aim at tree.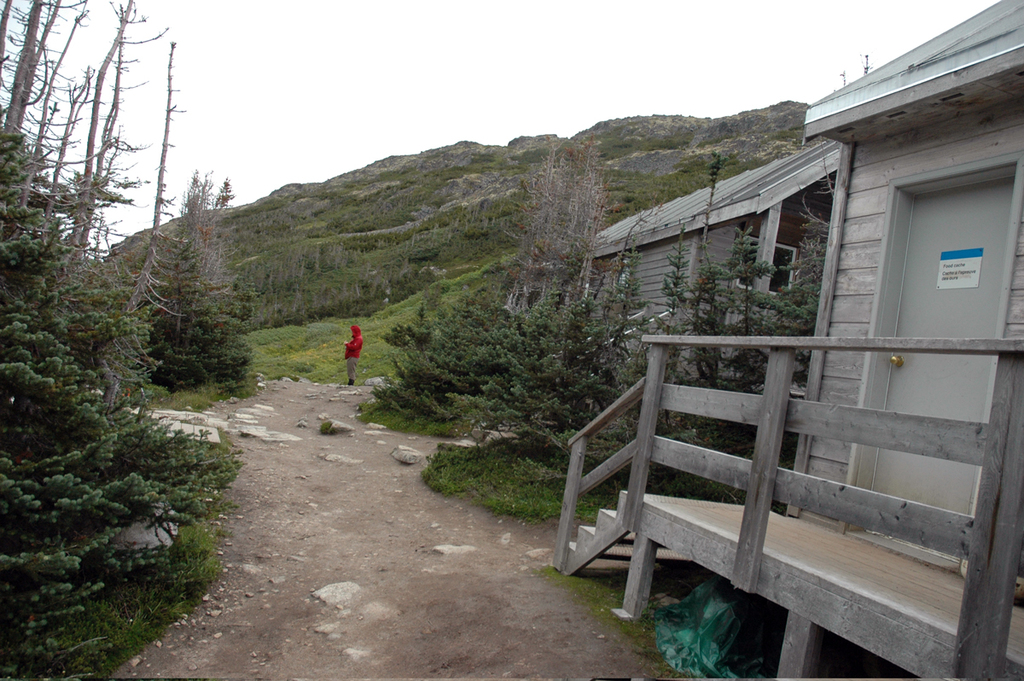
Aimed at 347/123/843/575.
